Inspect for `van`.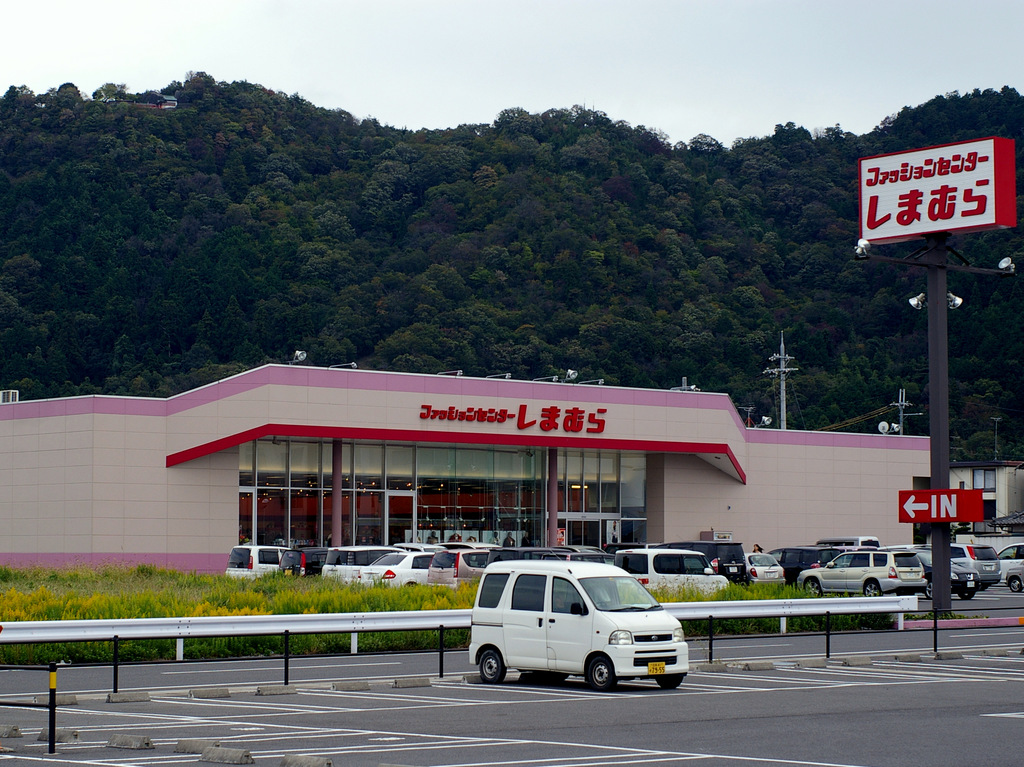
Inspection: l=466, t=548, r=692, b=693.
